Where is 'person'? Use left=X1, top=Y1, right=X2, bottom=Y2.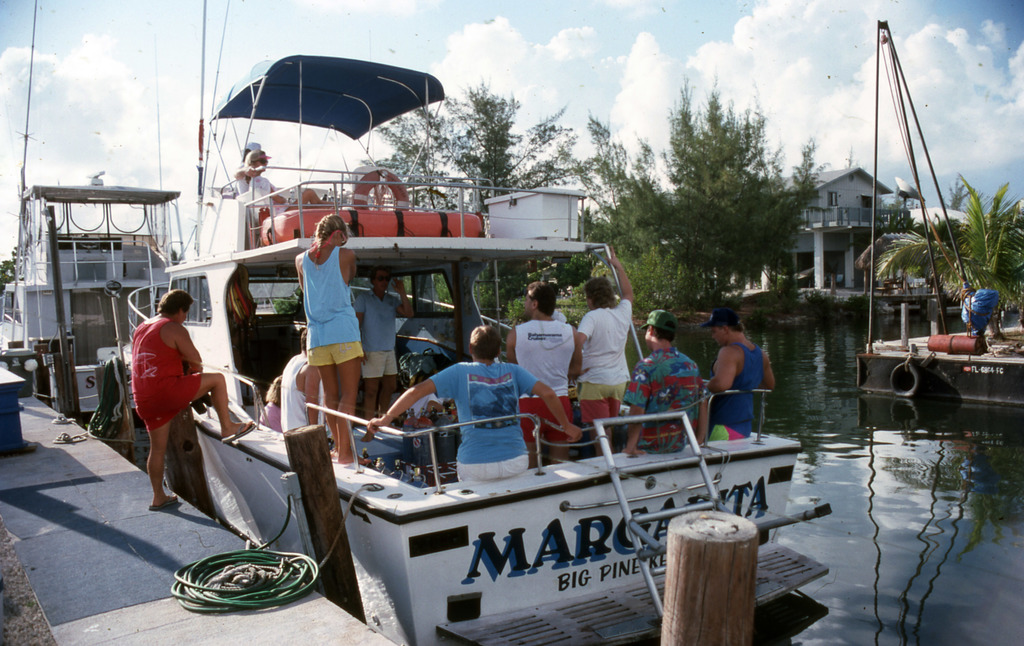
left=294, top=214, right=367, bottom=465.
